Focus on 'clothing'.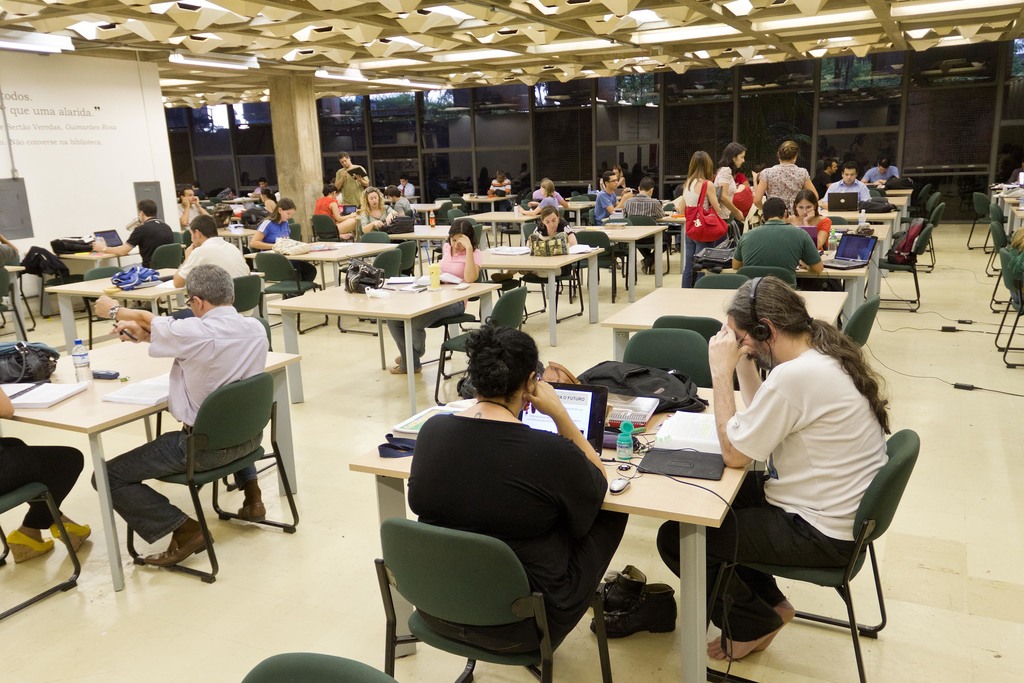
Focused at (261, 213, 296, 259).
